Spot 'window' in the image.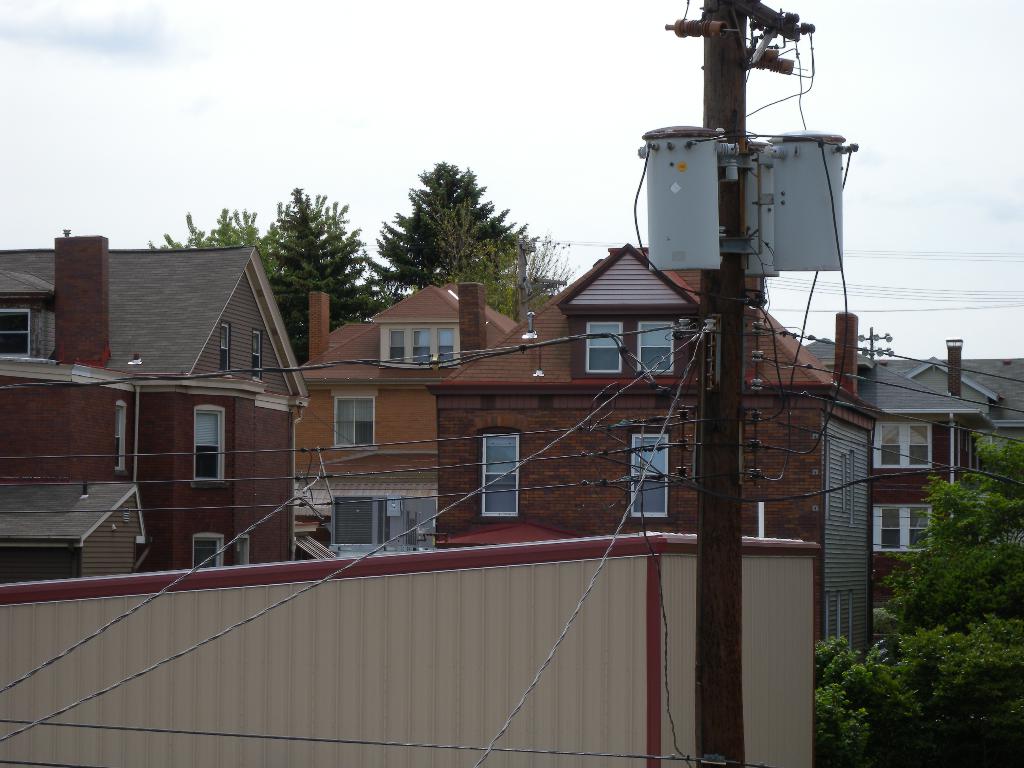
'window' found at bbox=(194, 406, 225, 484).
